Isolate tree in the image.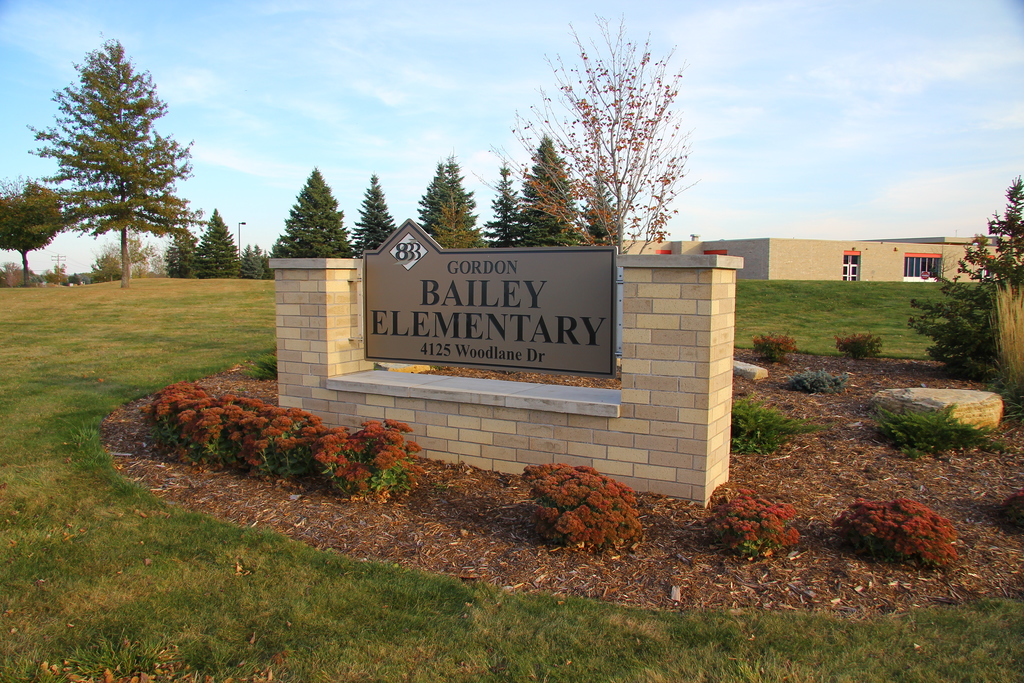
Isolated region: left=115, top=232, right=152, bottom=274.
